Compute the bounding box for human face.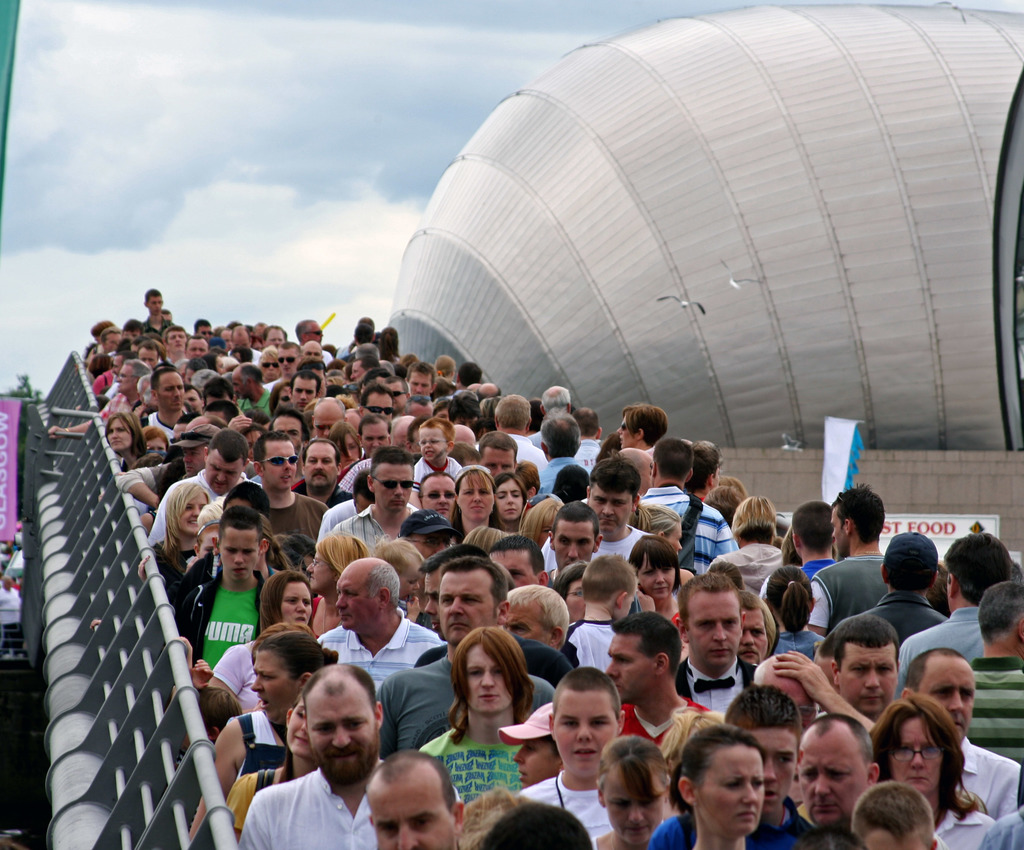
select_region(294, 382, 316, 408).
